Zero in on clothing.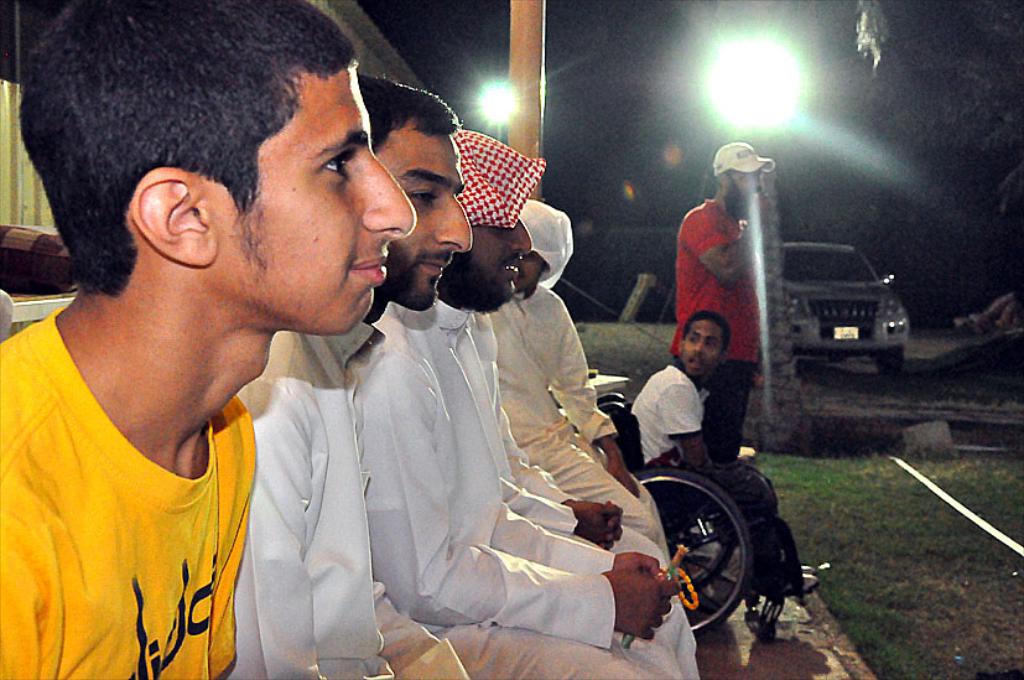
Zeroed in: (x1=263, y1=305, x2=405, y2=679).
